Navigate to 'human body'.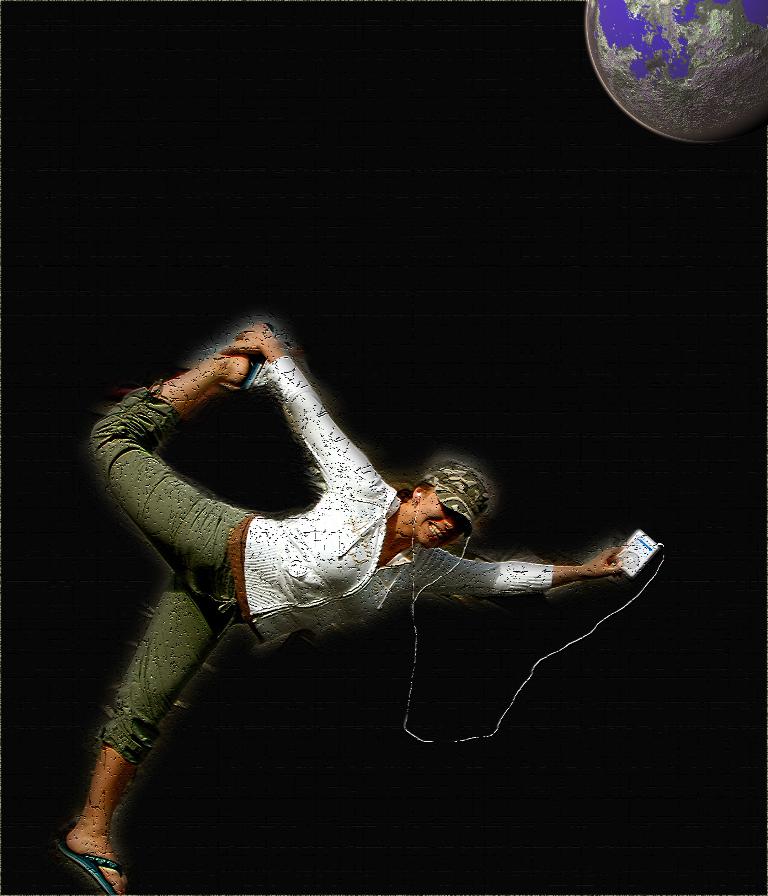
Navigation target: x1=66 y1=433 x2=626 y2=843.
